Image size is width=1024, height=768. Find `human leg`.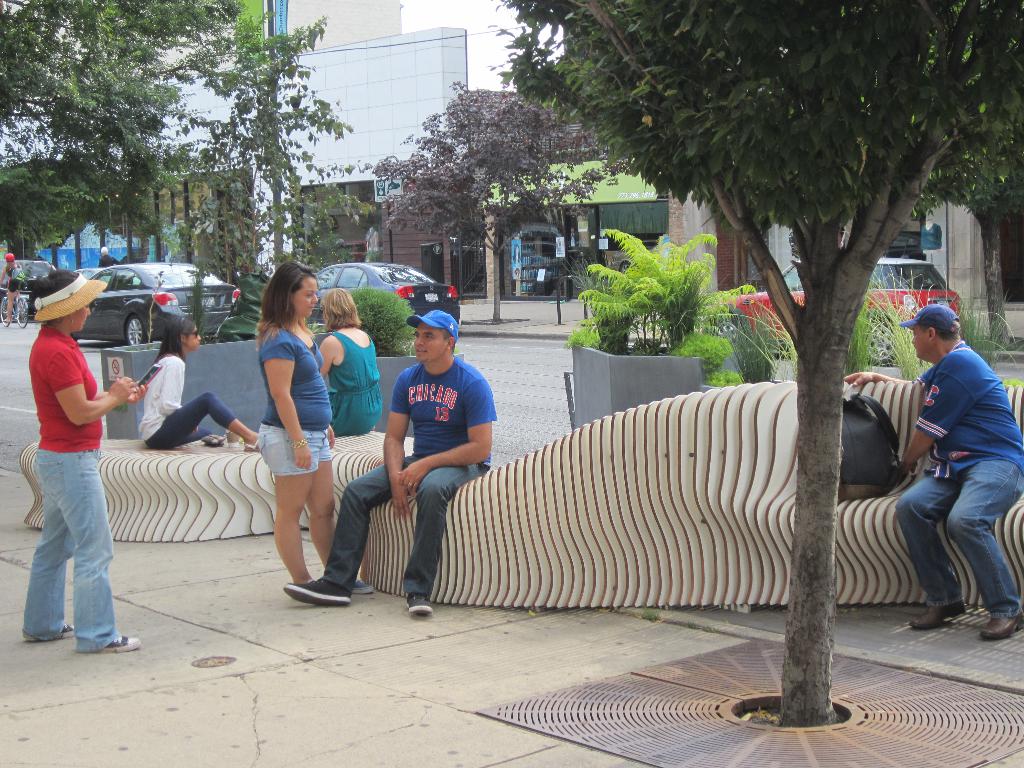
948 452 1023 642.
